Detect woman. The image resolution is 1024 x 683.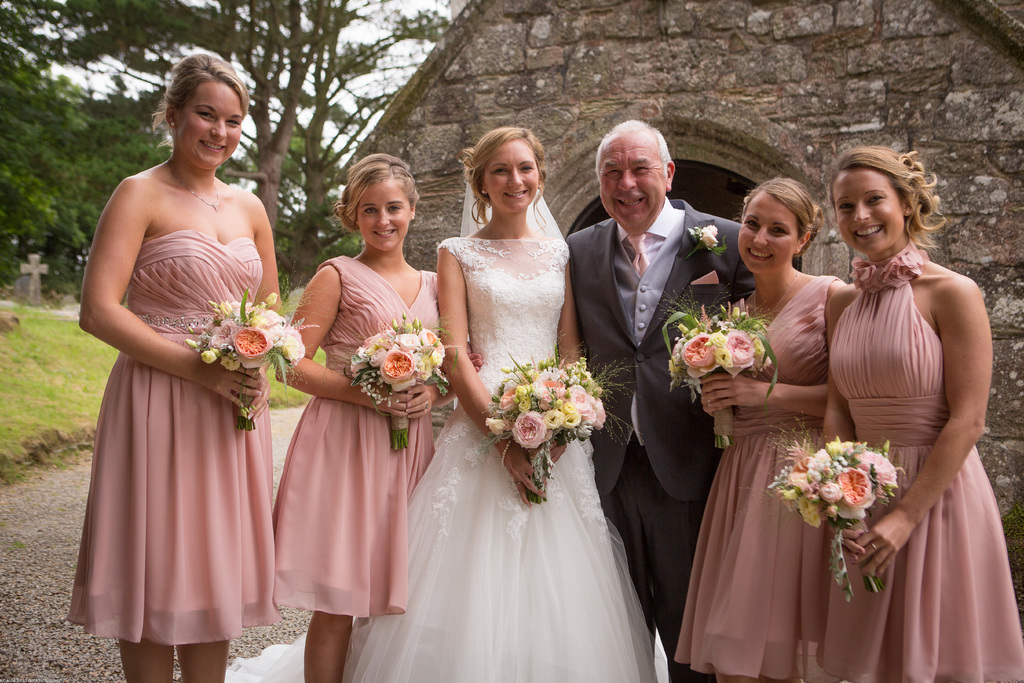
218 127 671 682.
